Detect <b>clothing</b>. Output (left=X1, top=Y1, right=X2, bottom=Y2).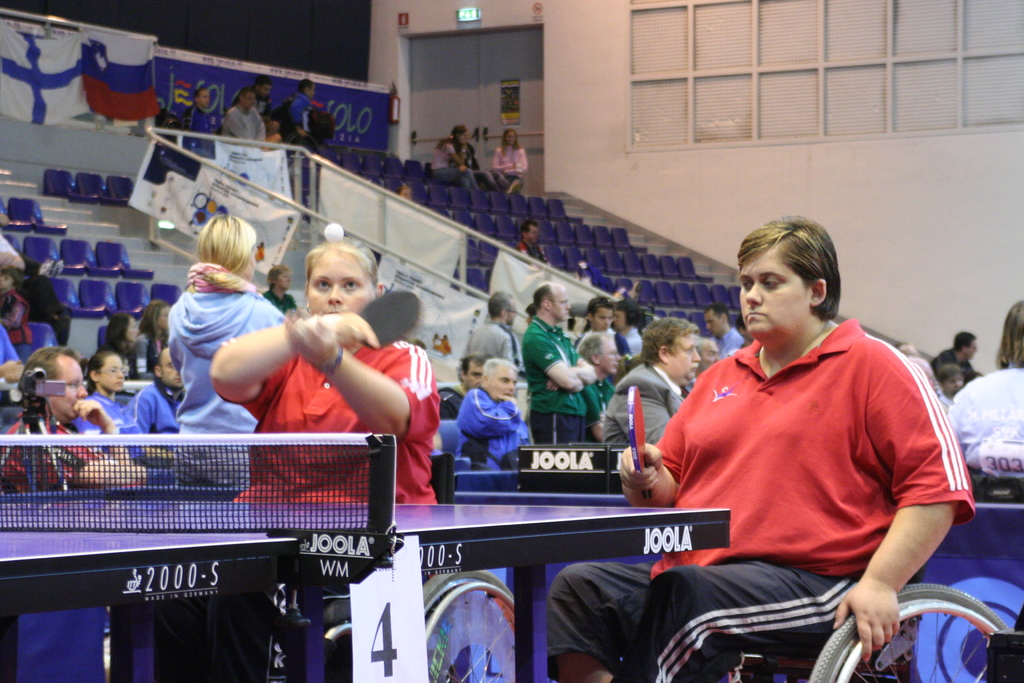
(left=535, top=319, right=985, bottom=680).
